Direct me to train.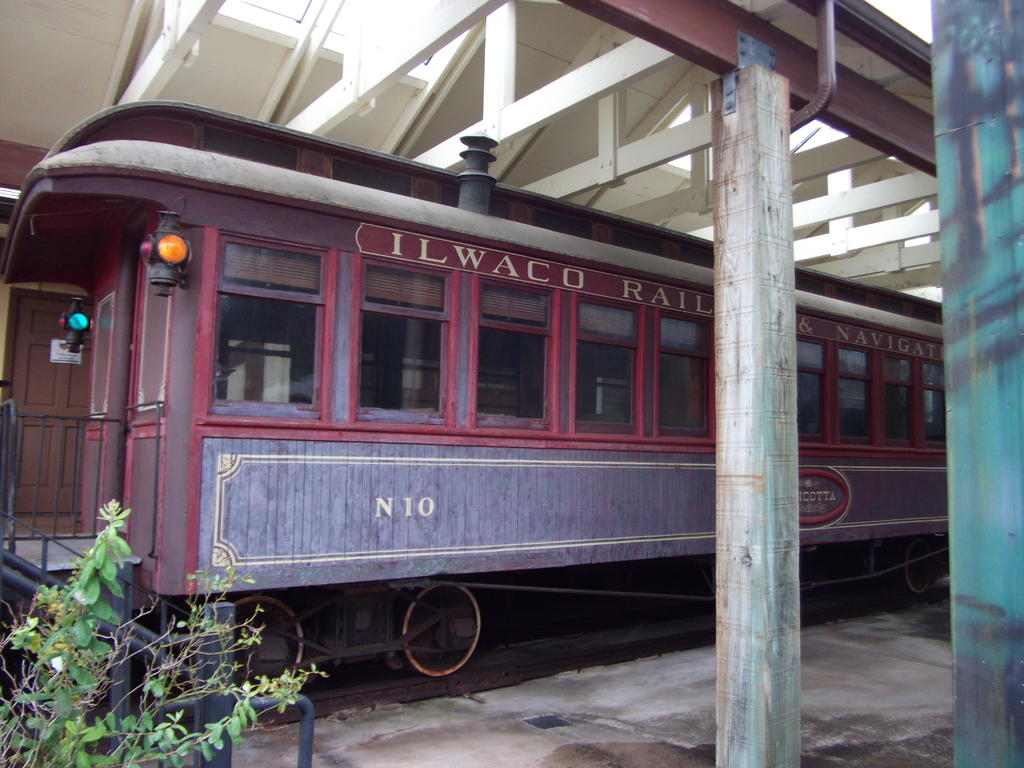
Direction: (0,100,948,706).
